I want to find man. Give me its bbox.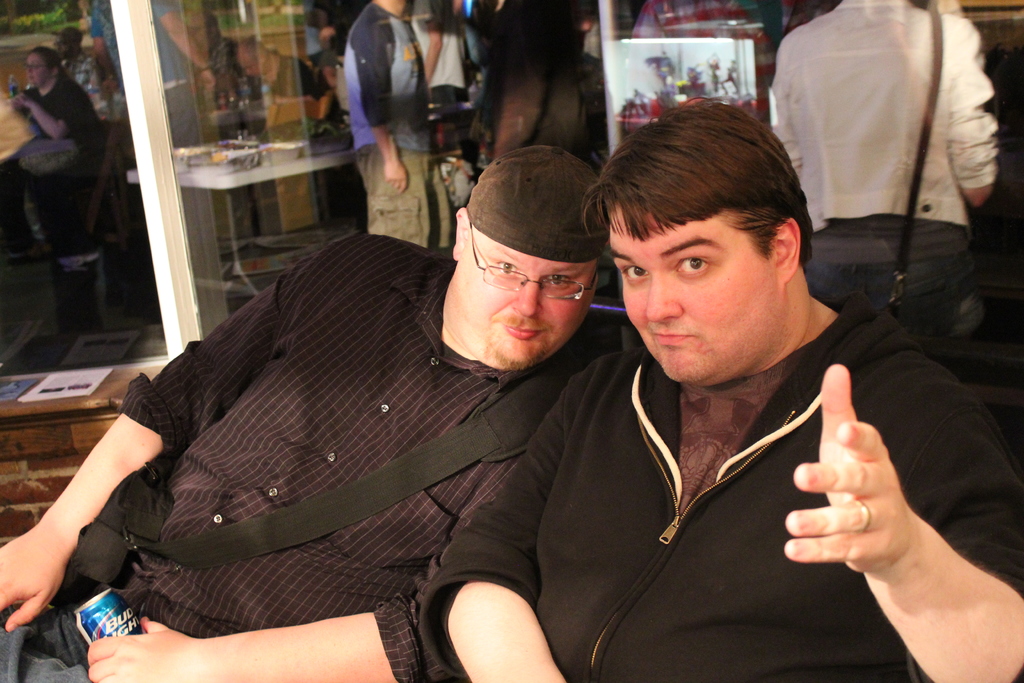
box=[575, 12, 602, 67].
